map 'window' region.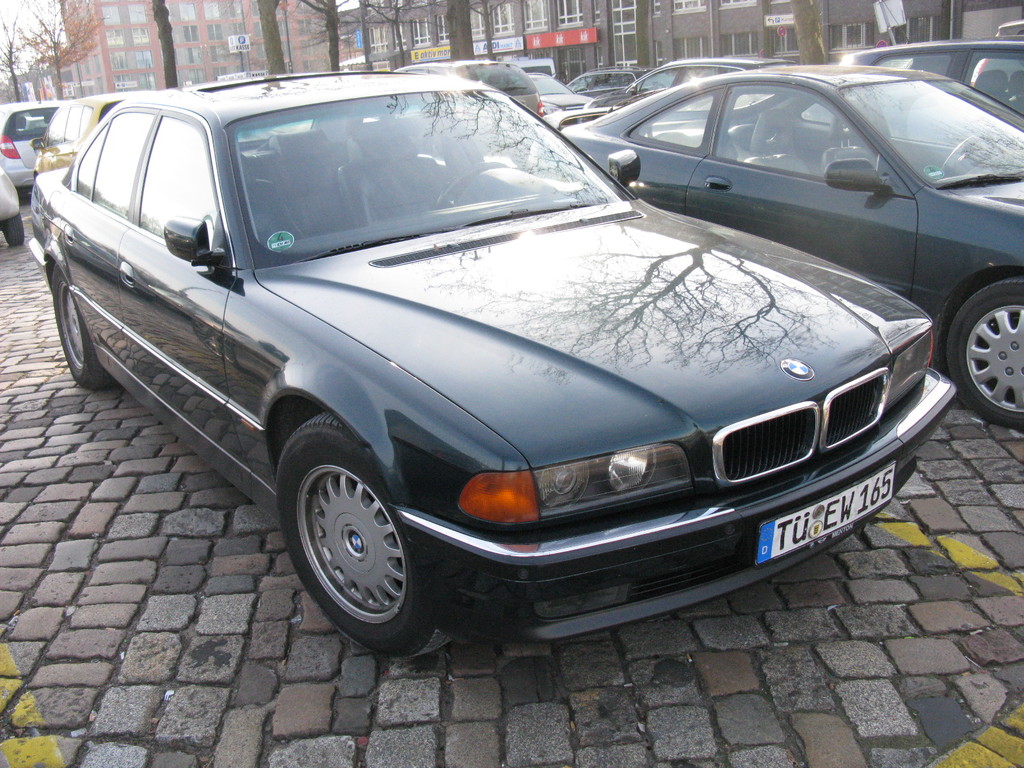
Mapped to 678,35,707,61.
